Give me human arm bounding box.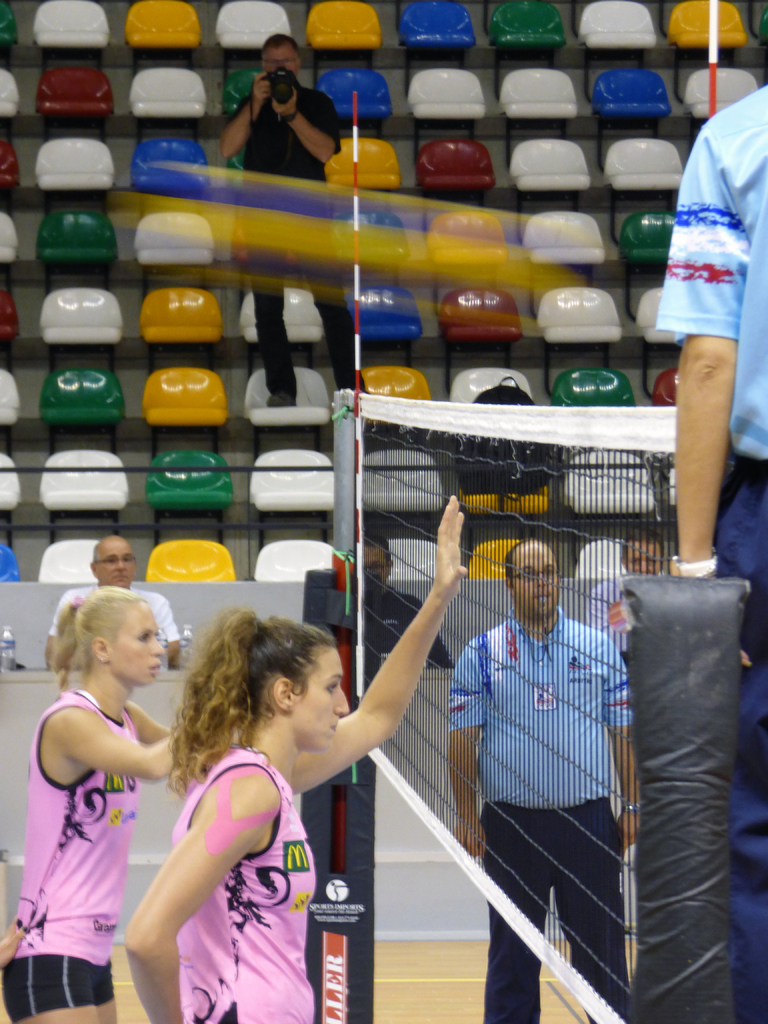
x1=50 y1=706 x2=202 y2=790.
